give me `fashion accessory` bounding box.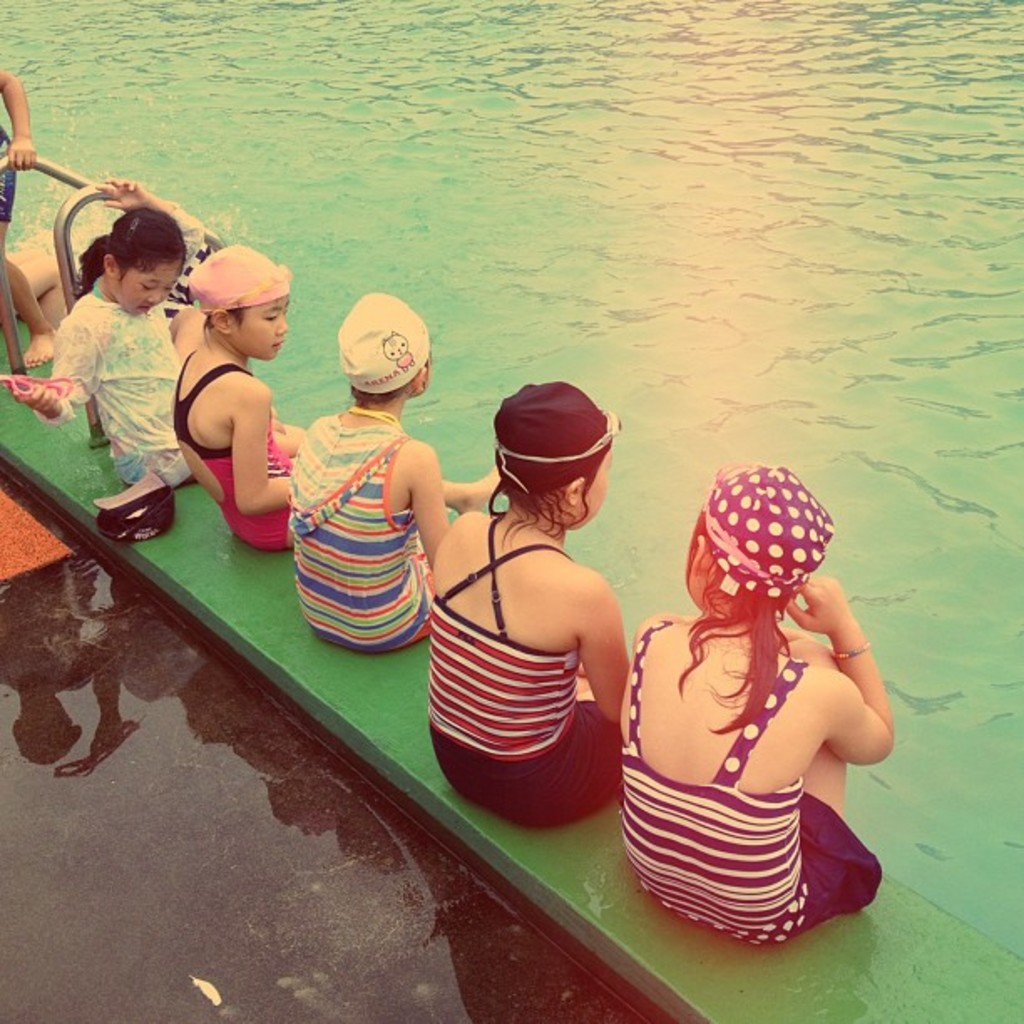
locate(828, 641, 872, 661).
